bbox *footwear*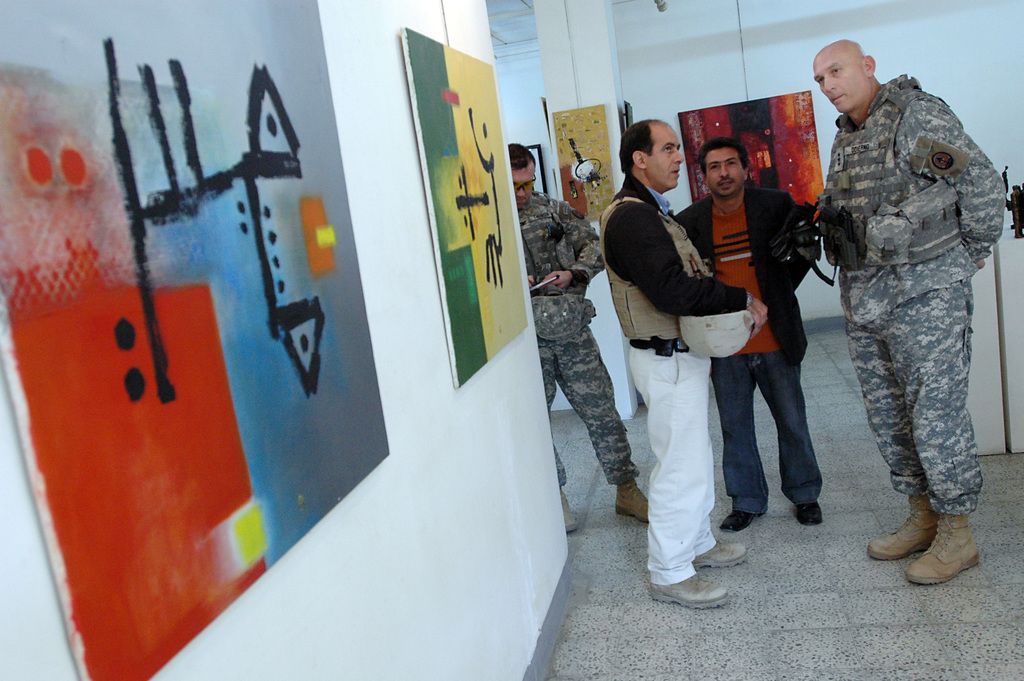
611:474:648:527
